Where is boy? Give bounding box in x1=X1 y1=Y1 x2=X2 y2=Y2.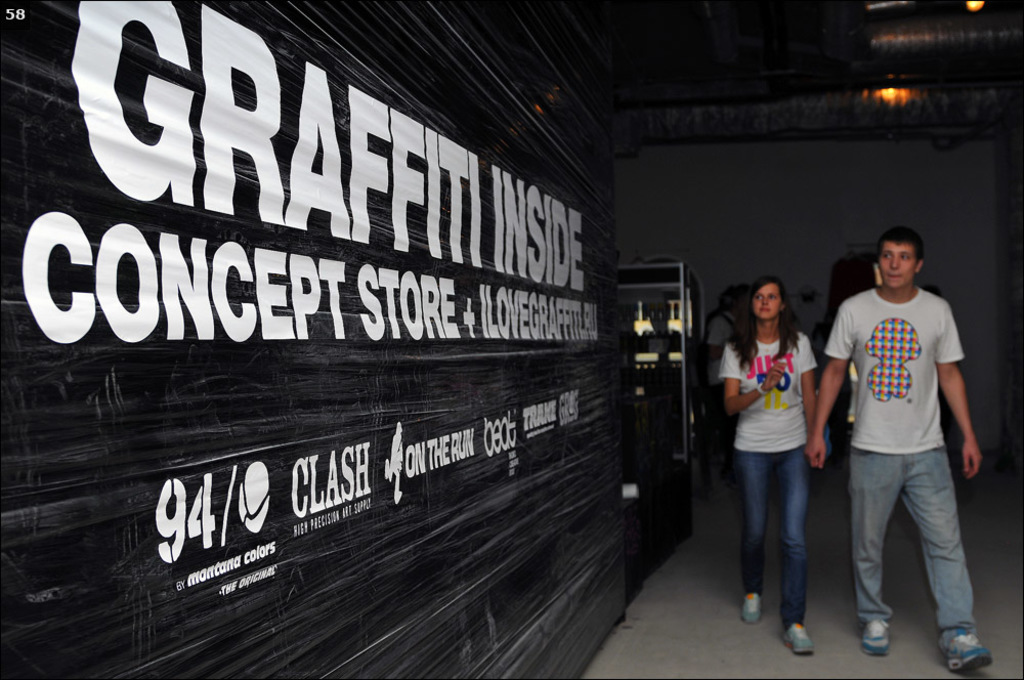
x1=807 y1=227 x2=988 y2=671.
